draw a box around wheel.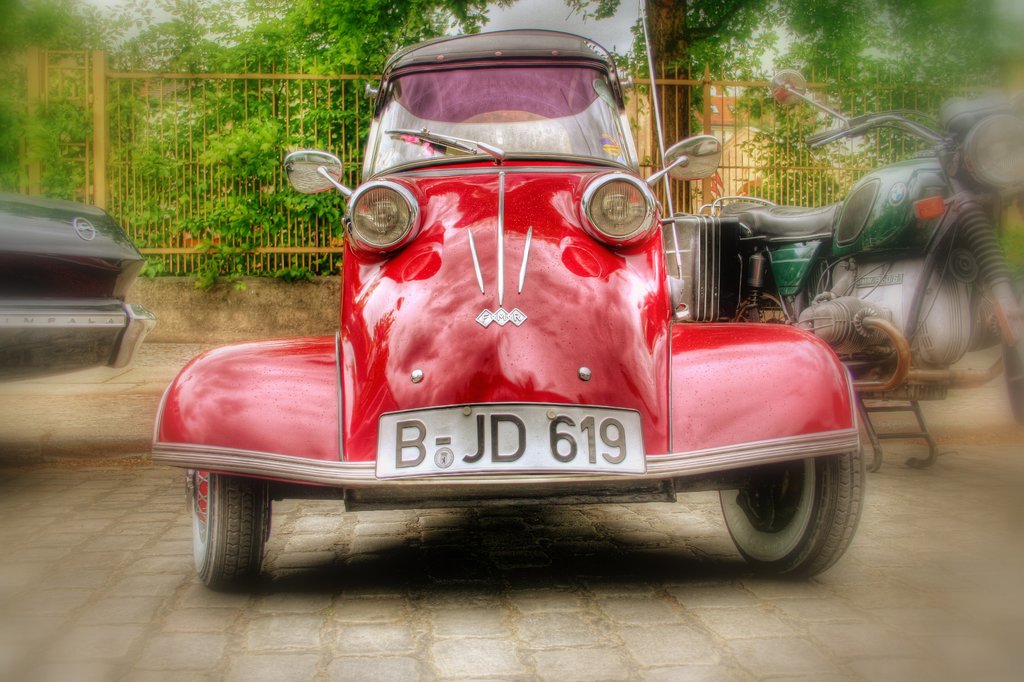
bbox(715, 440, 859, 571).
